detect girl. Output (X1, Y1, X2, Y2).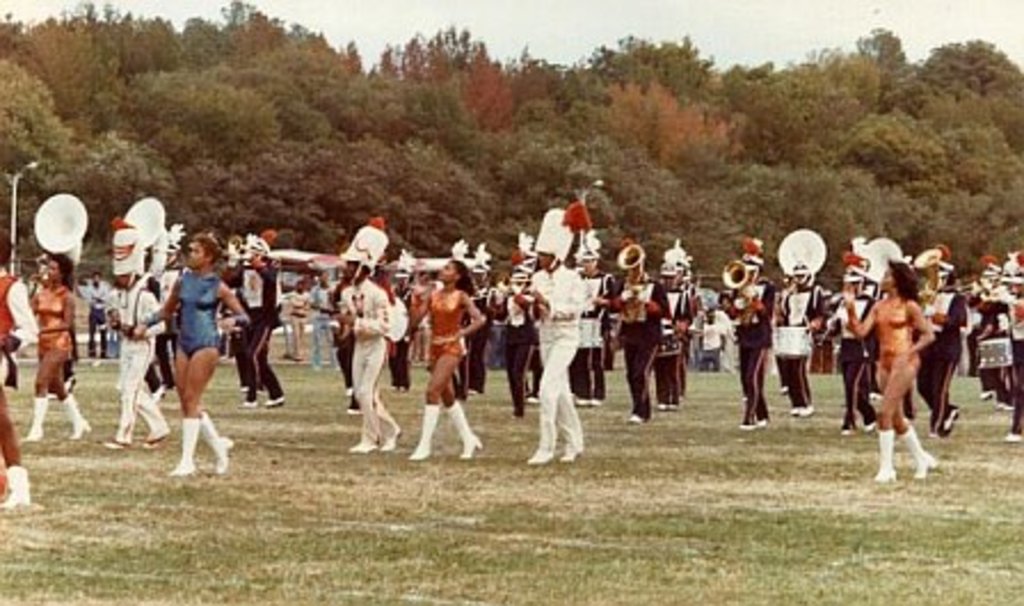
(411, 252, 485, 462).
